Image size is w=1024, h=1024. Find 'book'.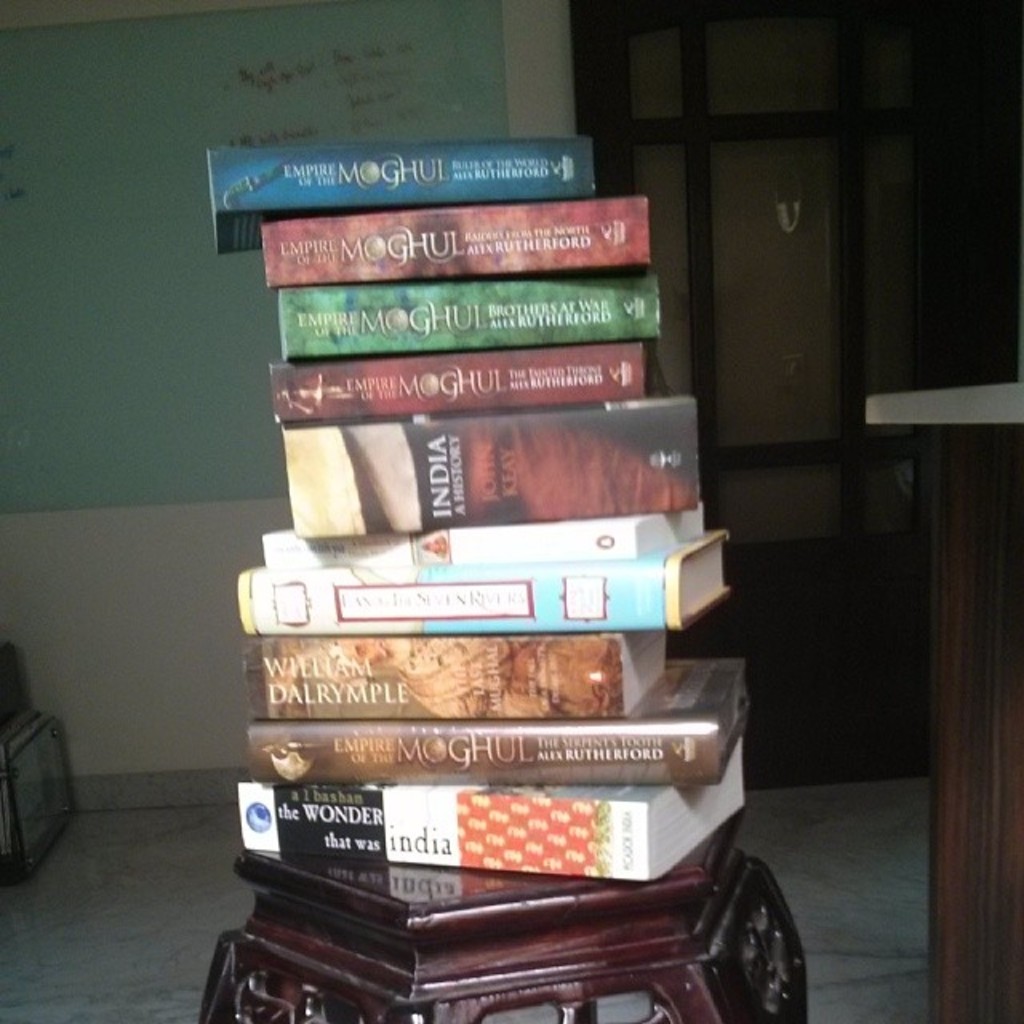
BBox(251, 195, 650, 293).
